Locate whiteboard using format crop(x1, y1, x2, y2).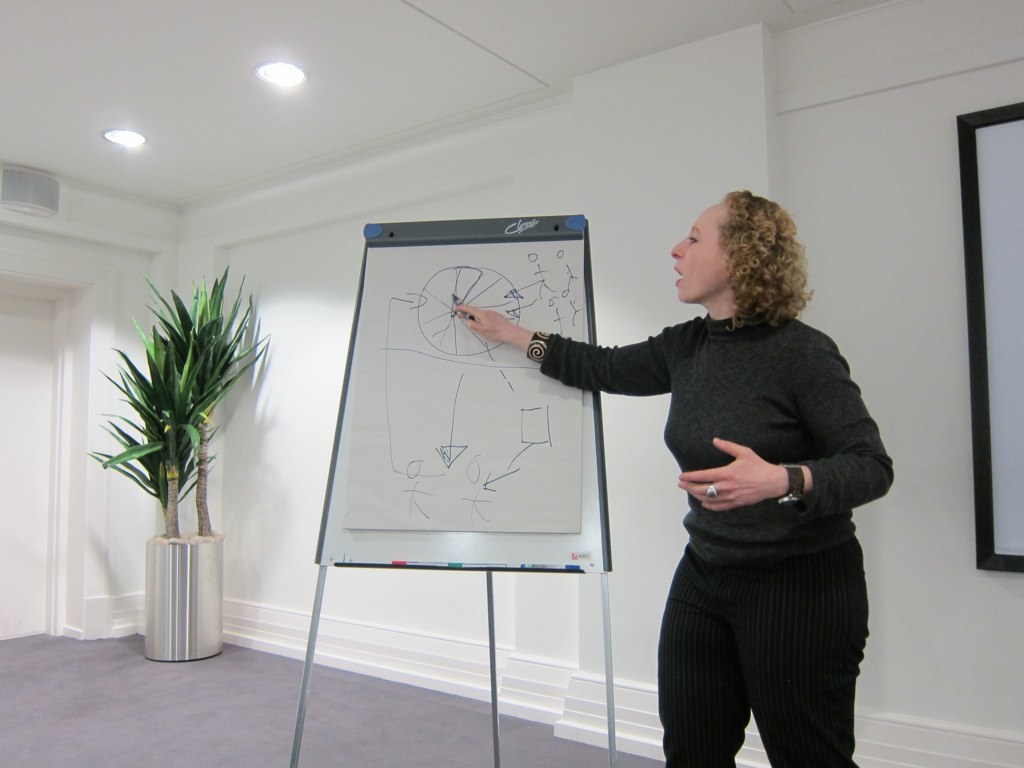
crop(314, 216, 610, 578).
